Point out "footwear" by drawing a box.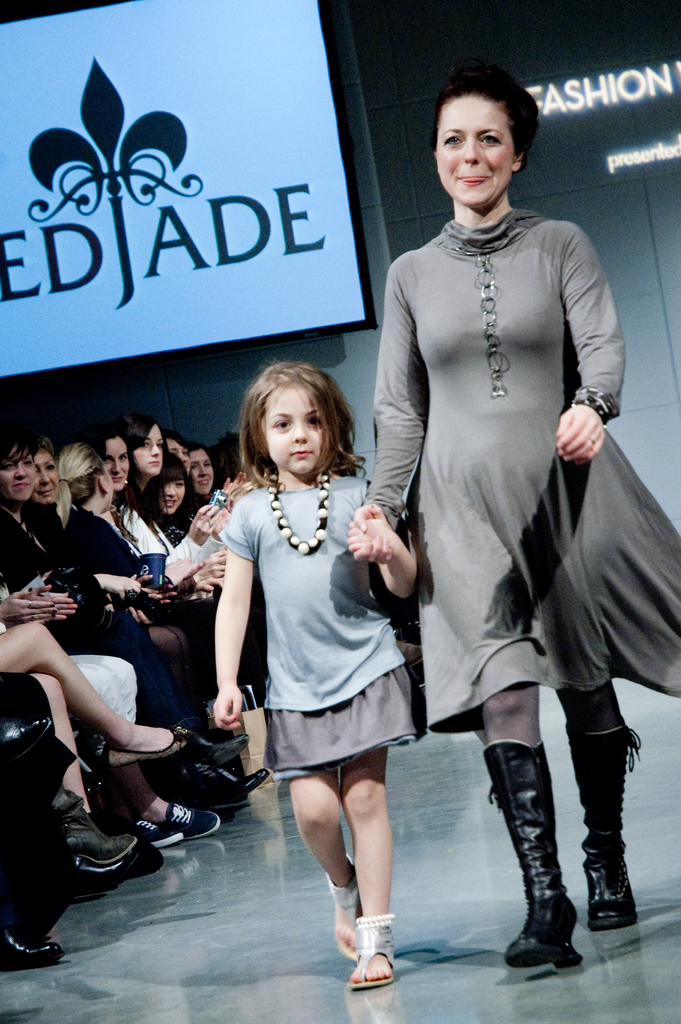
rect(566, 717, 649, 927).
